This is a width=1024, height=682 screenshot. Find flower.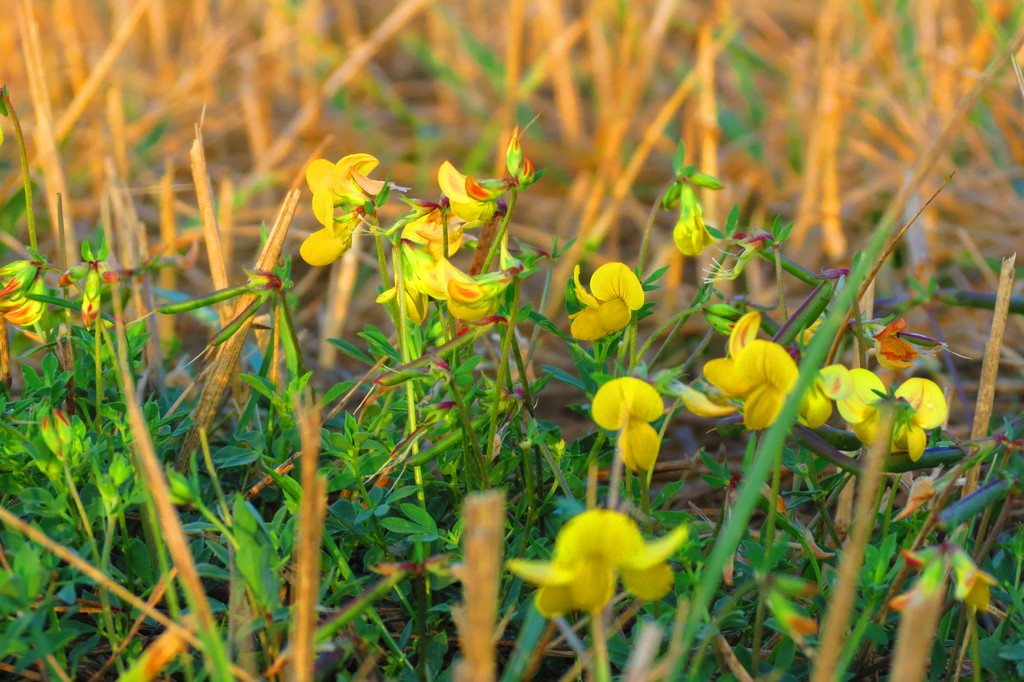
Bounding box: box=[586, 373, 666, 469].
